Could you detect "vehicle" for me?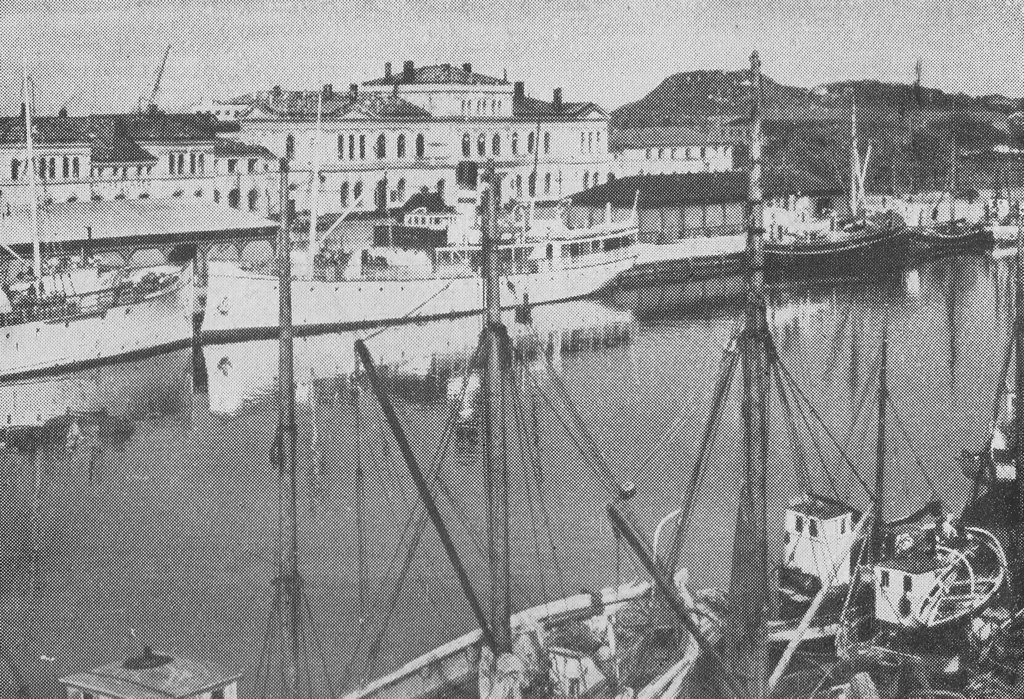
Detection result: select_region(0, 82, 196, 383).
